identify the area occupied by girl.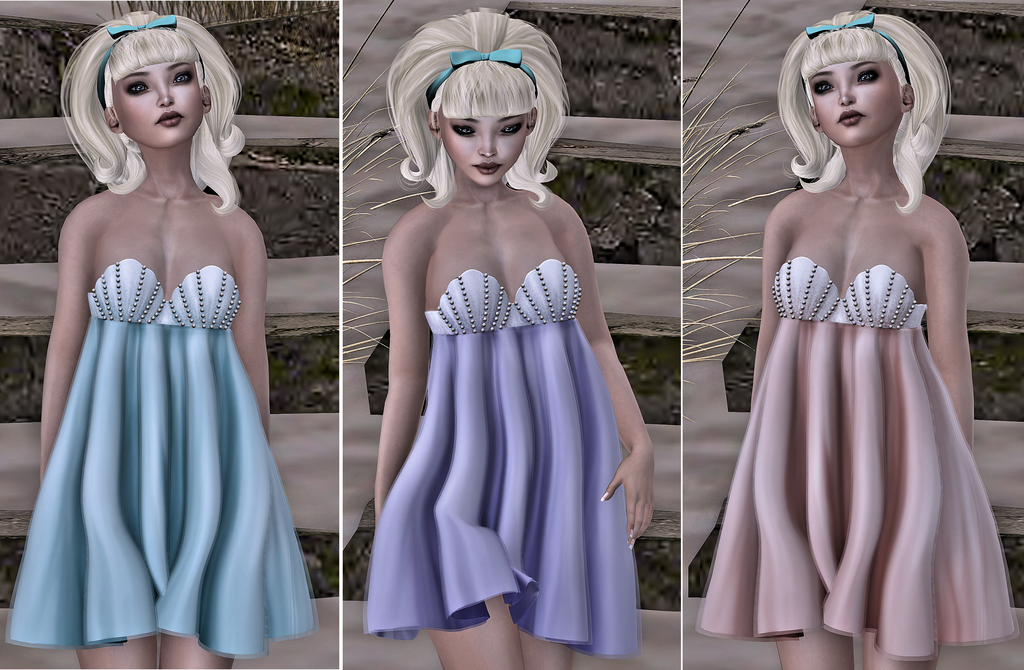
Area: 370/3/654/669.
